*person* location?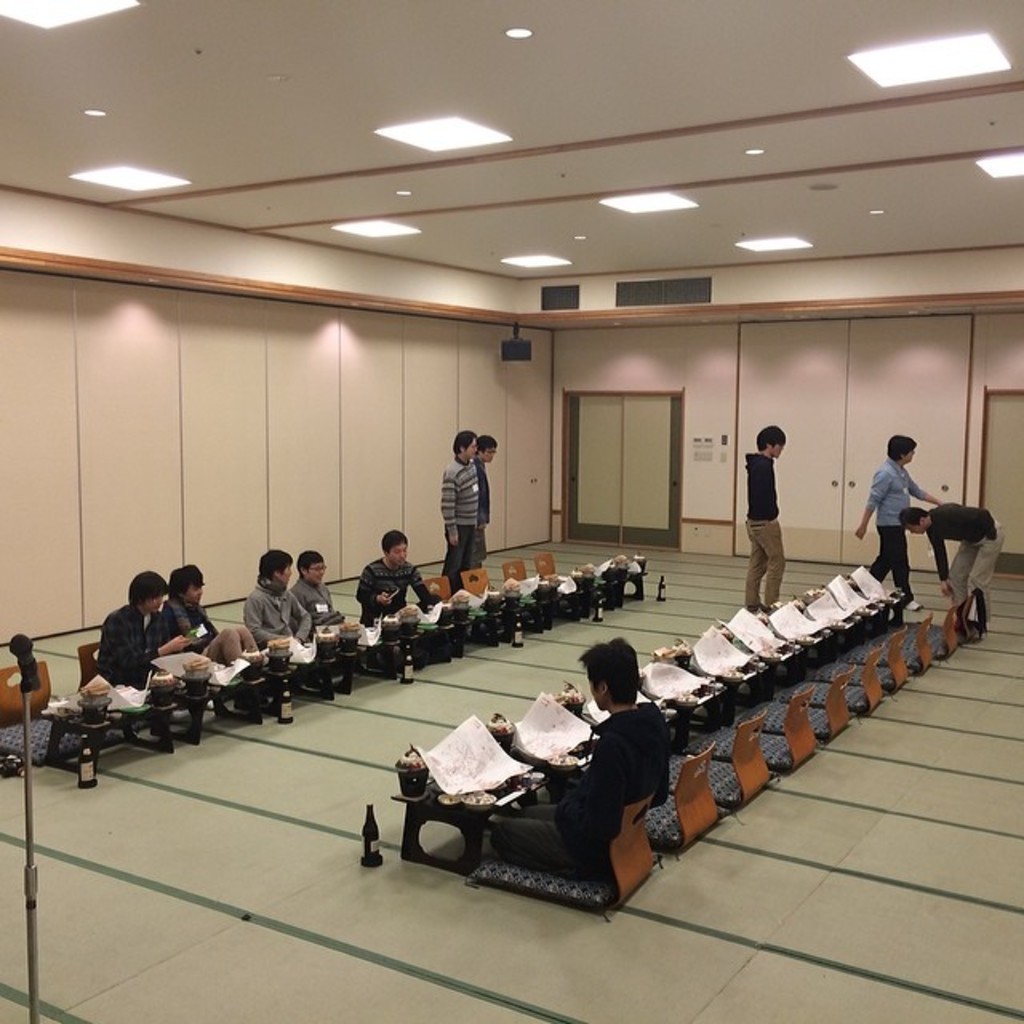
{"left": 898, "top": 502, "right": 1000, "bottom": 632}
